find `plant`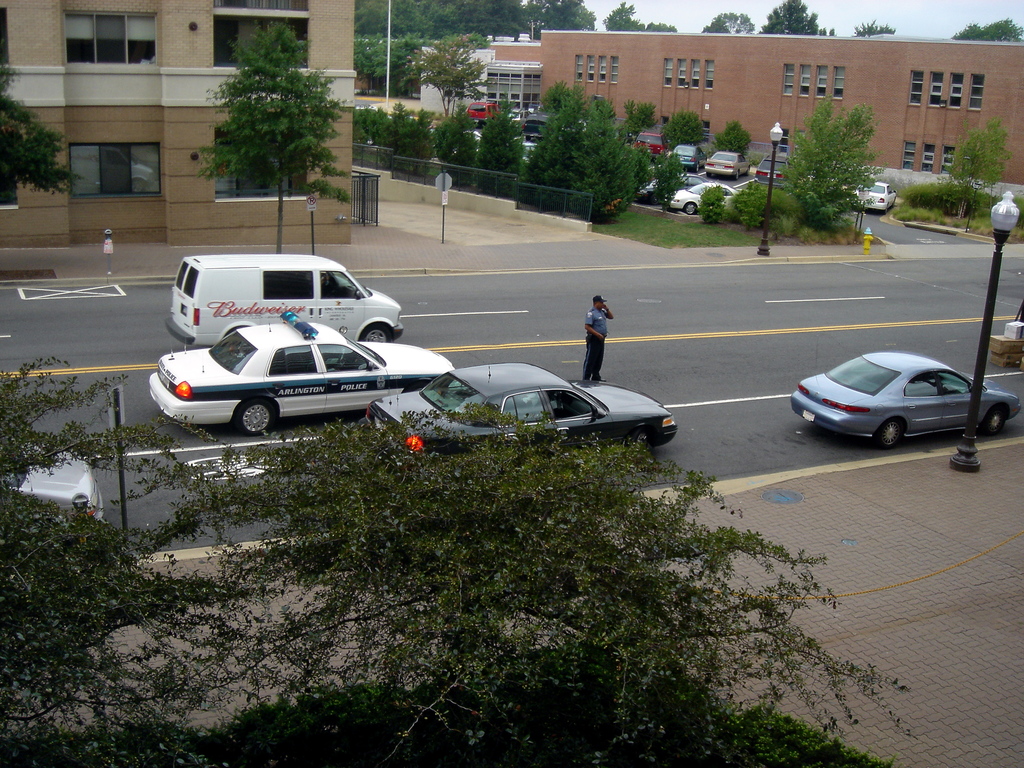
(x1=691, y1=178, x2=727, y2=225)
